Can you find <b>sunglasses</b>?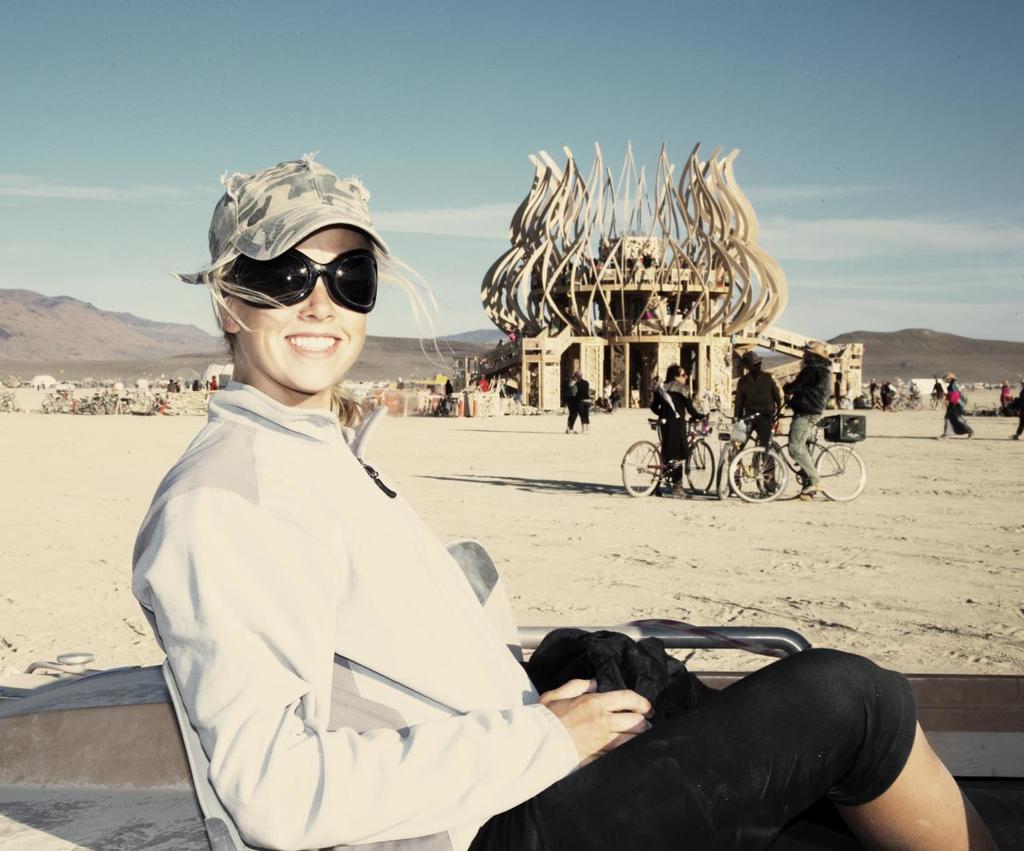
Yes, bounding box: select_region(223, 248, 379, 312).
